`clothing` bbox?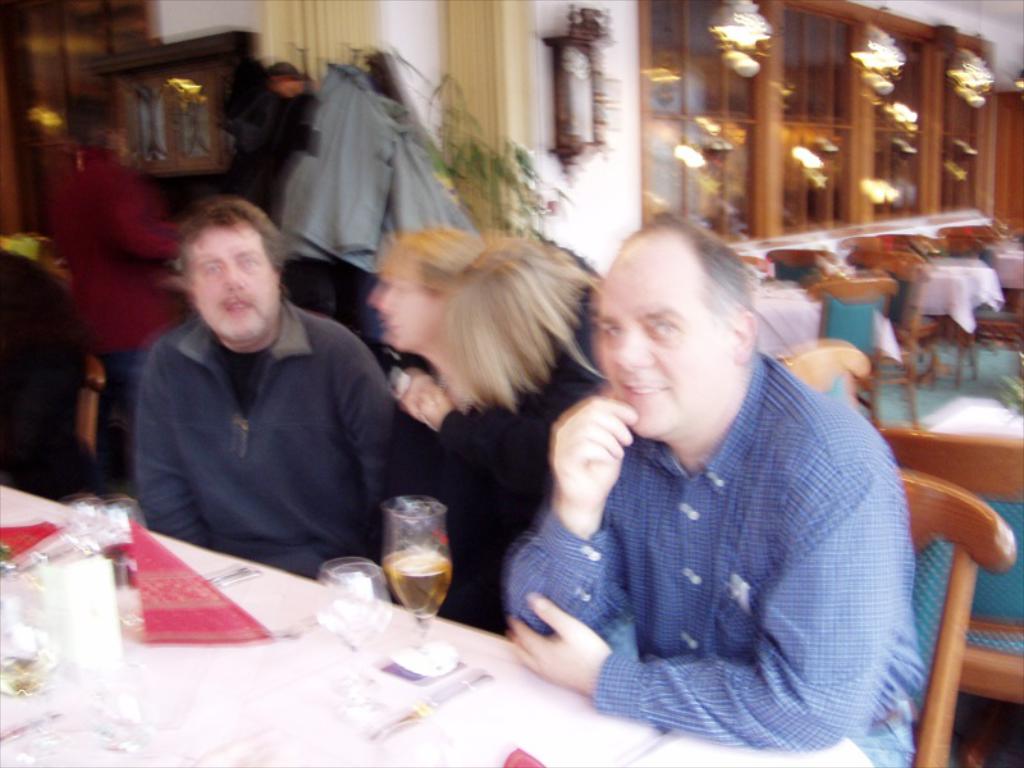
<region>384, 389, 598, 639</region>
